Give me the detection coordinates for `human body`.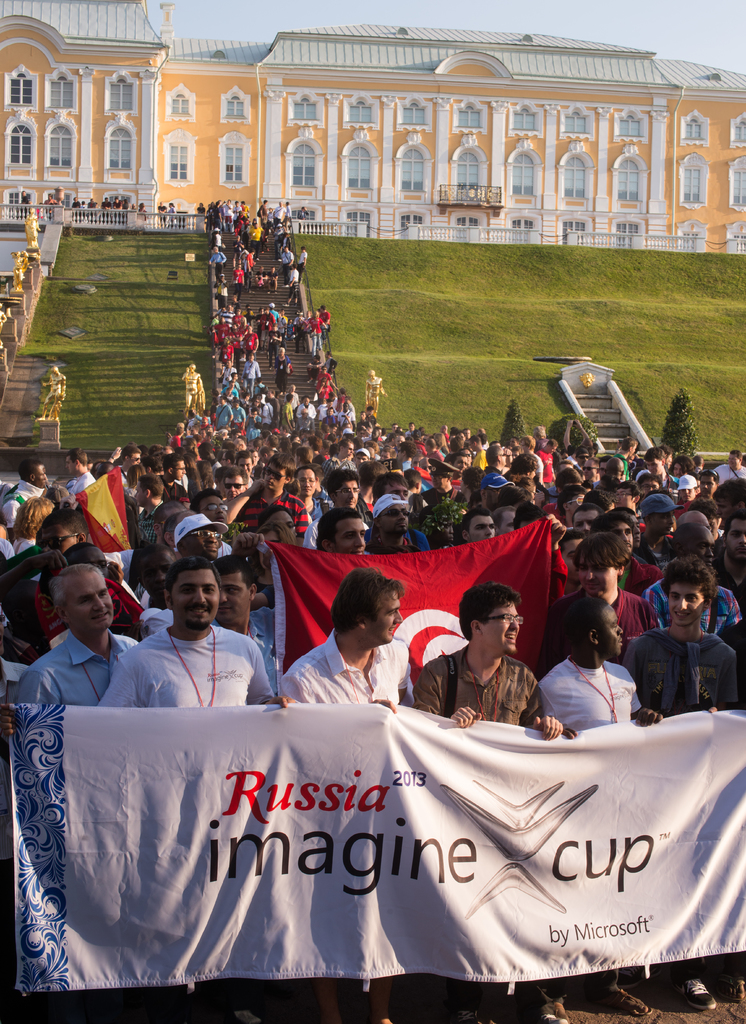
[278,573,418,706].
